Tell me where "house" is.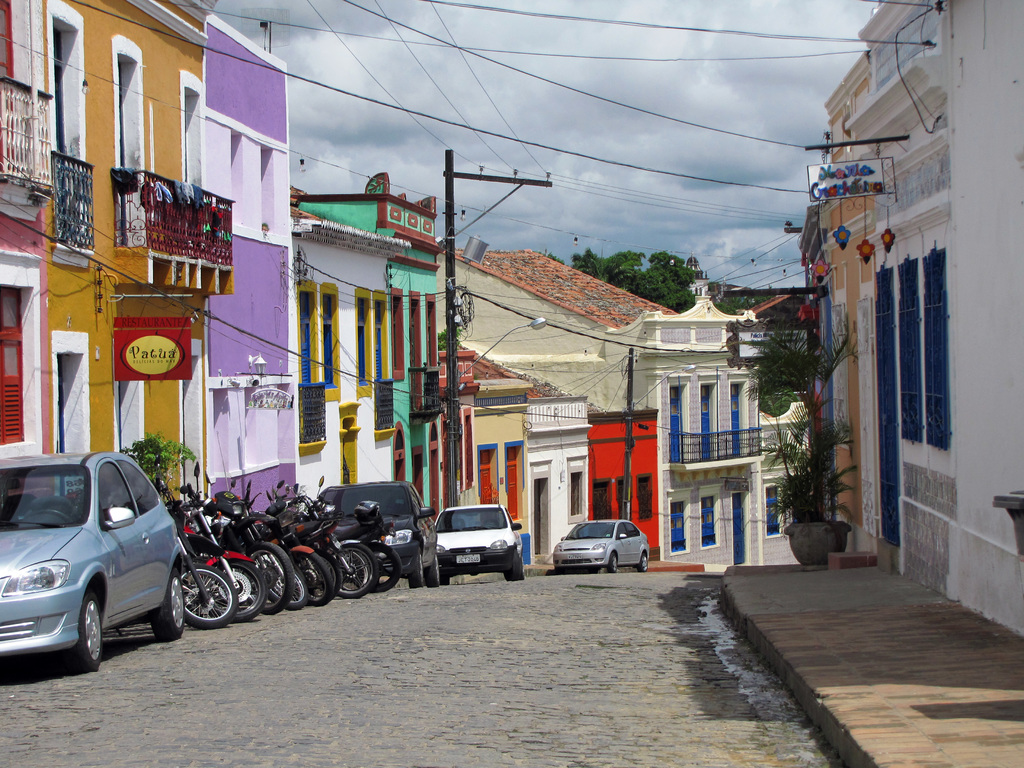
"house" is at region(52, 0, 236, 527).
